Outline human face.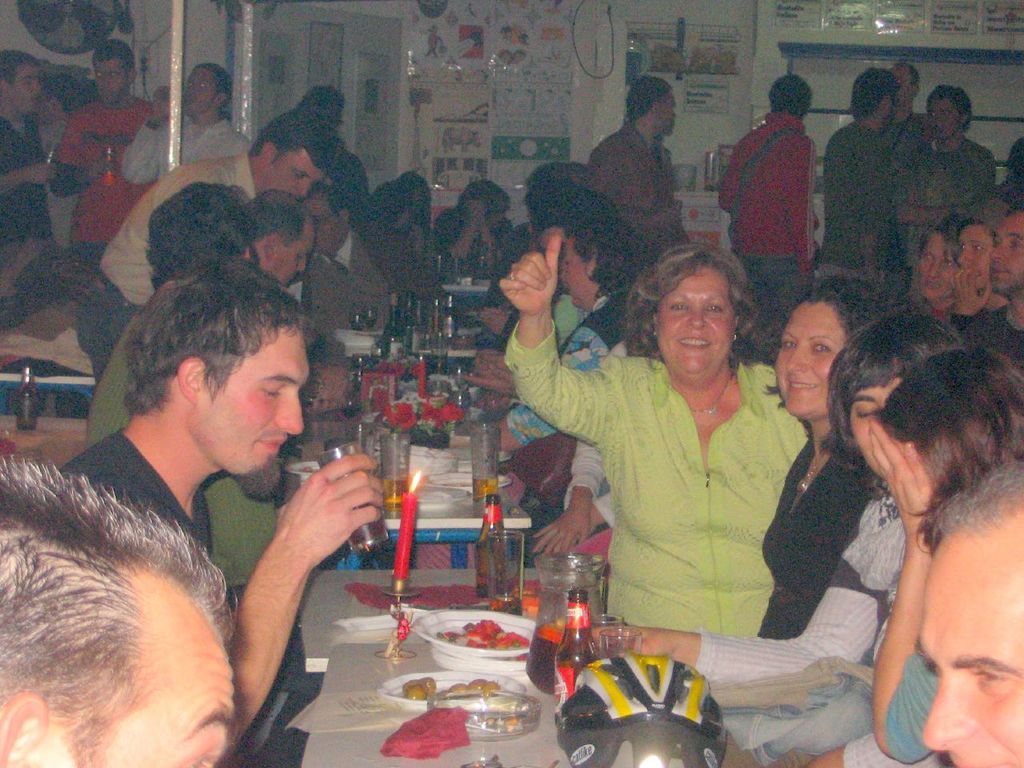
Outline: x1=274, y1=214, x2=315, y2=286.
